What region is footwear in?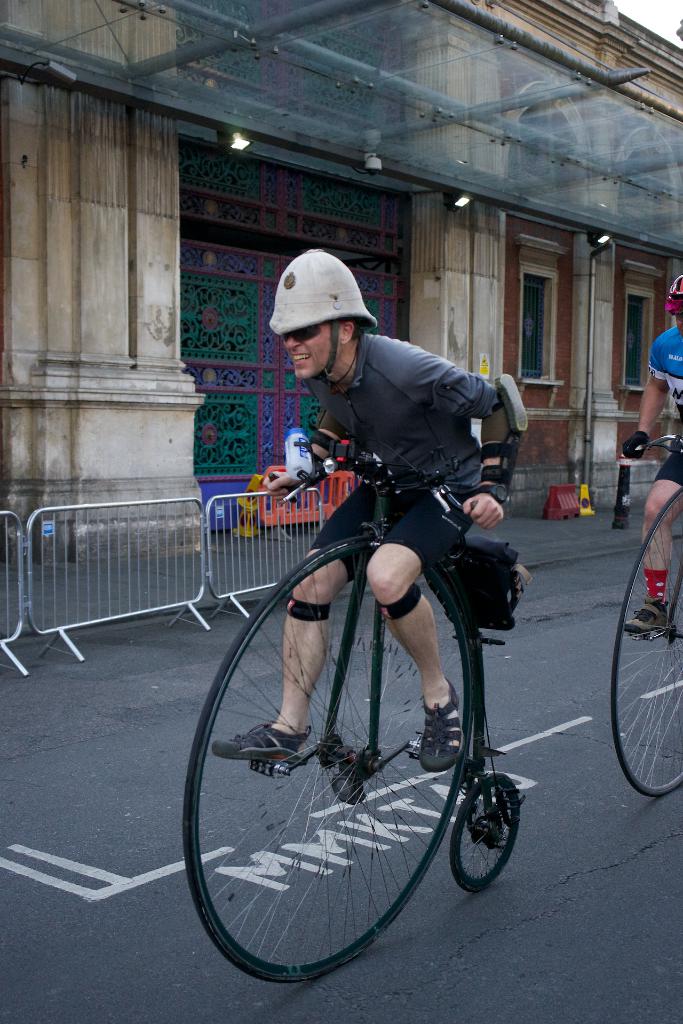
bbox=(211, 730, 283, 769).
